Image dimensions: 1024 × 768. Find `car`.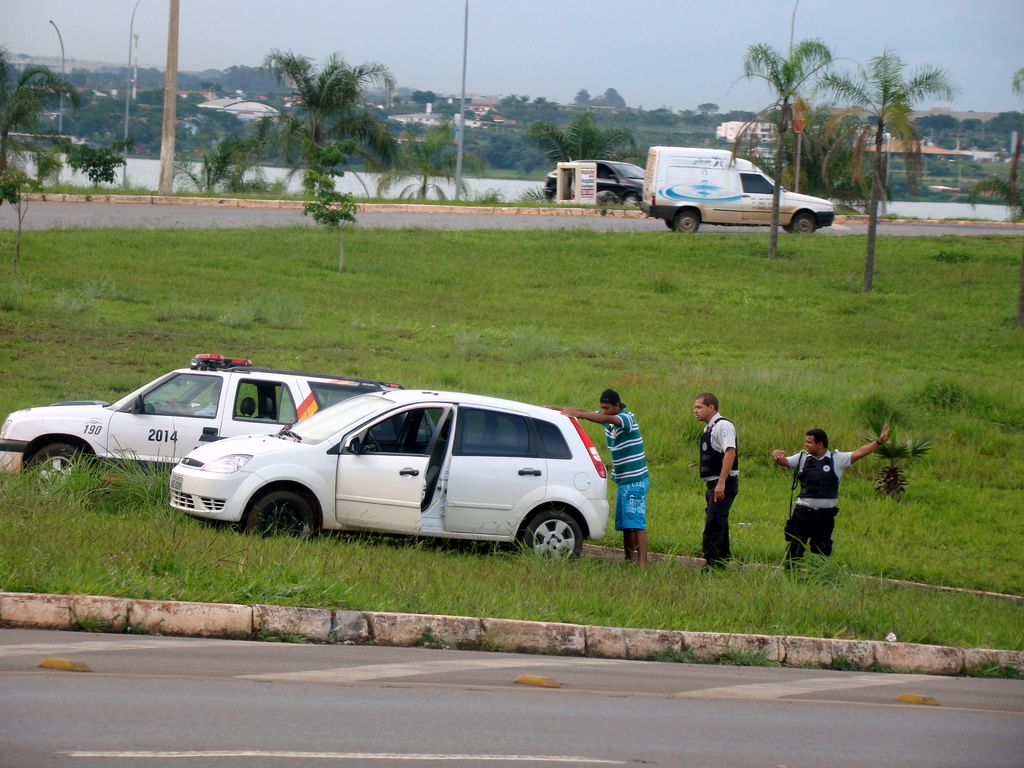
<region>538, 151, 641, 212</region>.
